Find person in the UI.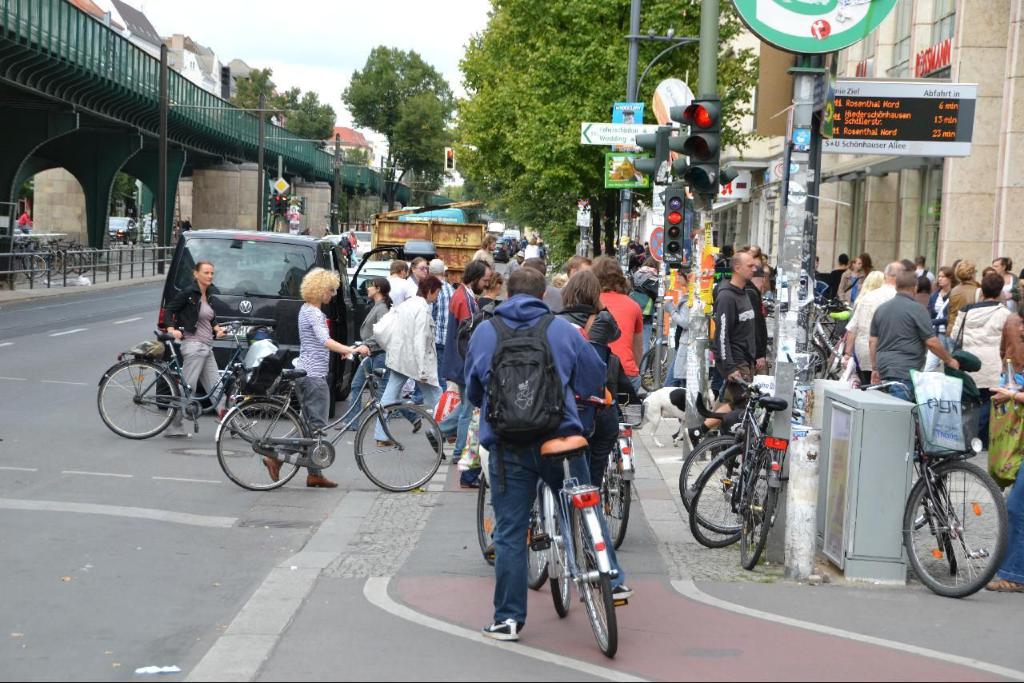
UI element at 438 254 484 445.
